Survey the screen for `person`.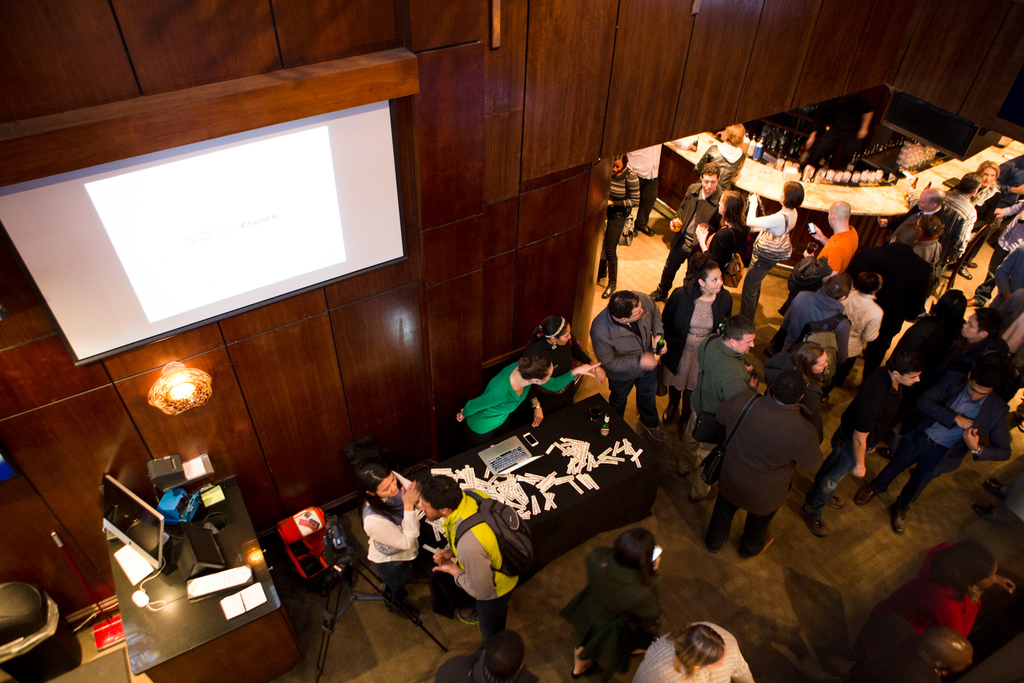
Survey found: (left=414, top=467, right=536, bottom=646).
